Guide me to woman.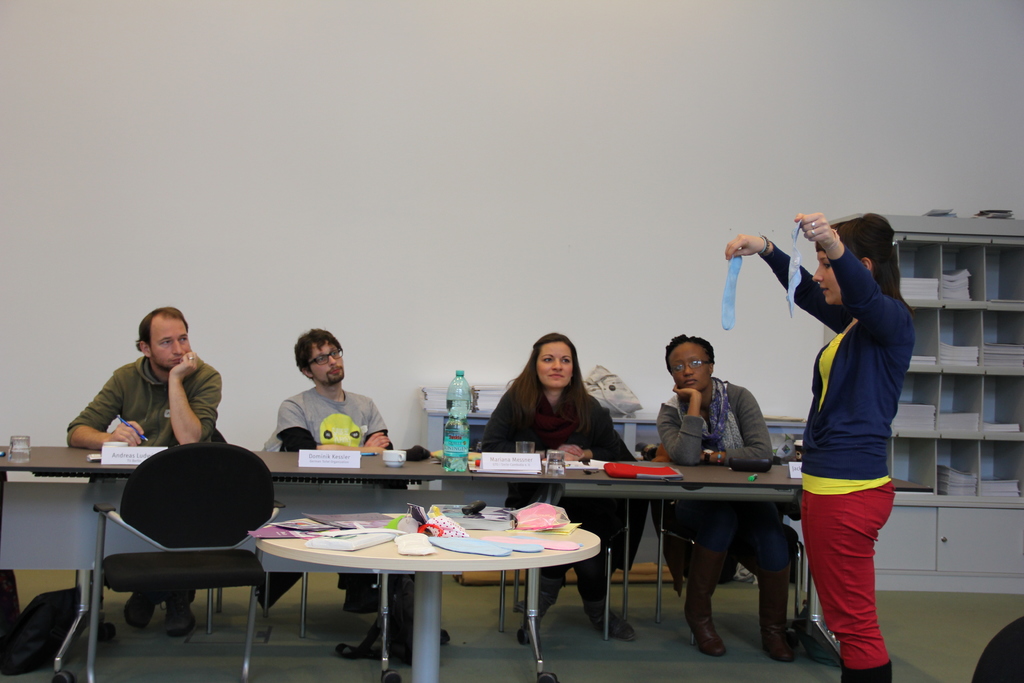
Guidance: (480,334,644,648).
